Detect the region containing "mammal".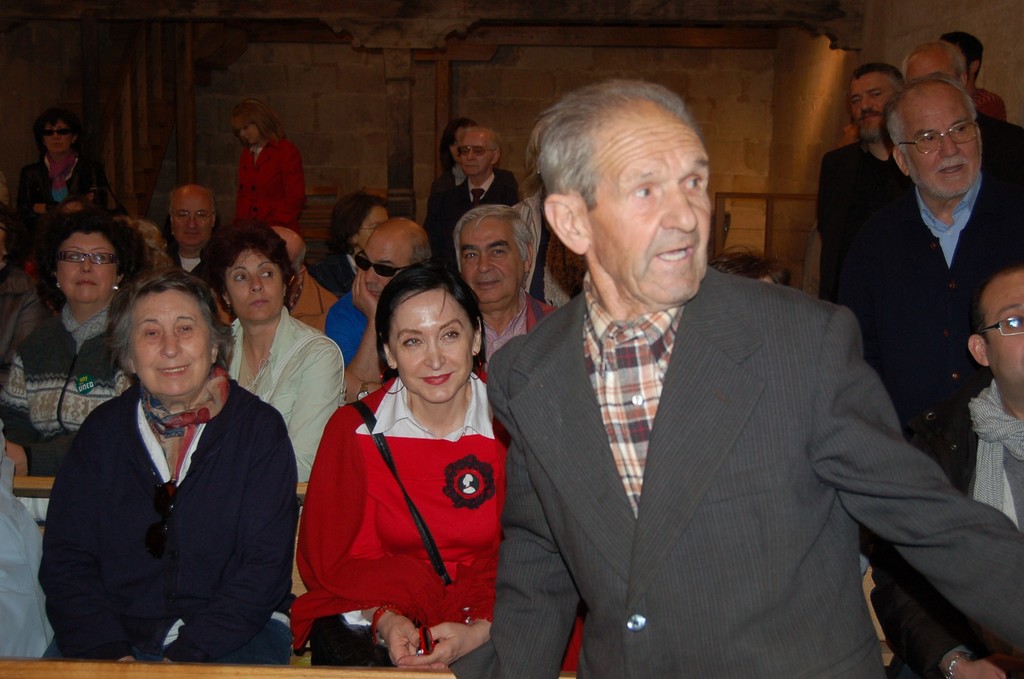
Rect(18, 109, 108, 268).
